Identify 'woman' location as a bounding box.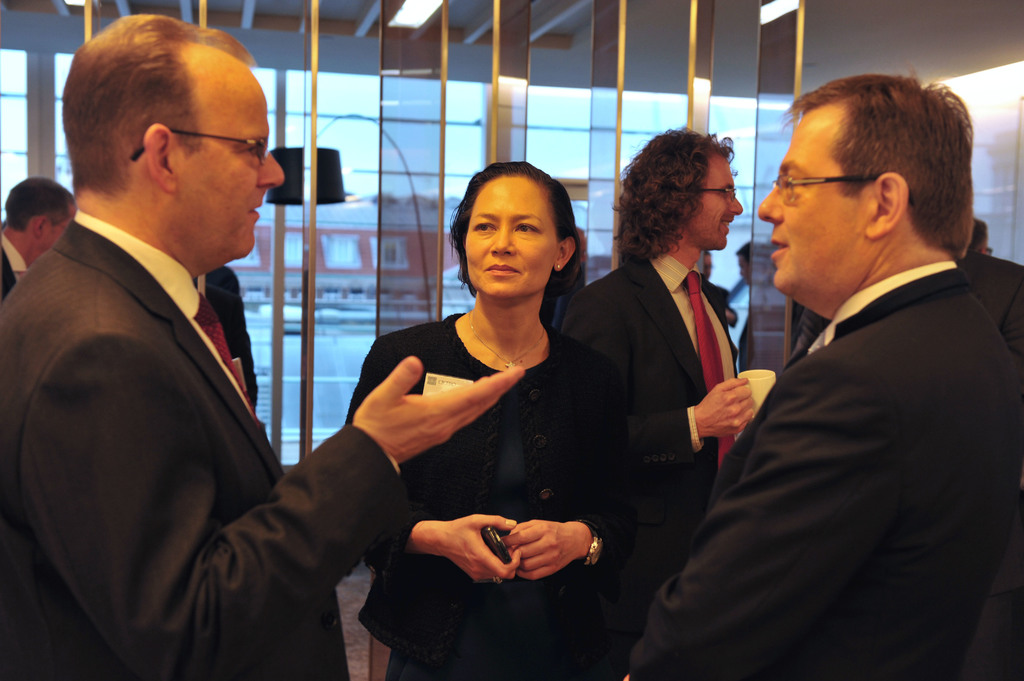
350, 156, 629, 677.
